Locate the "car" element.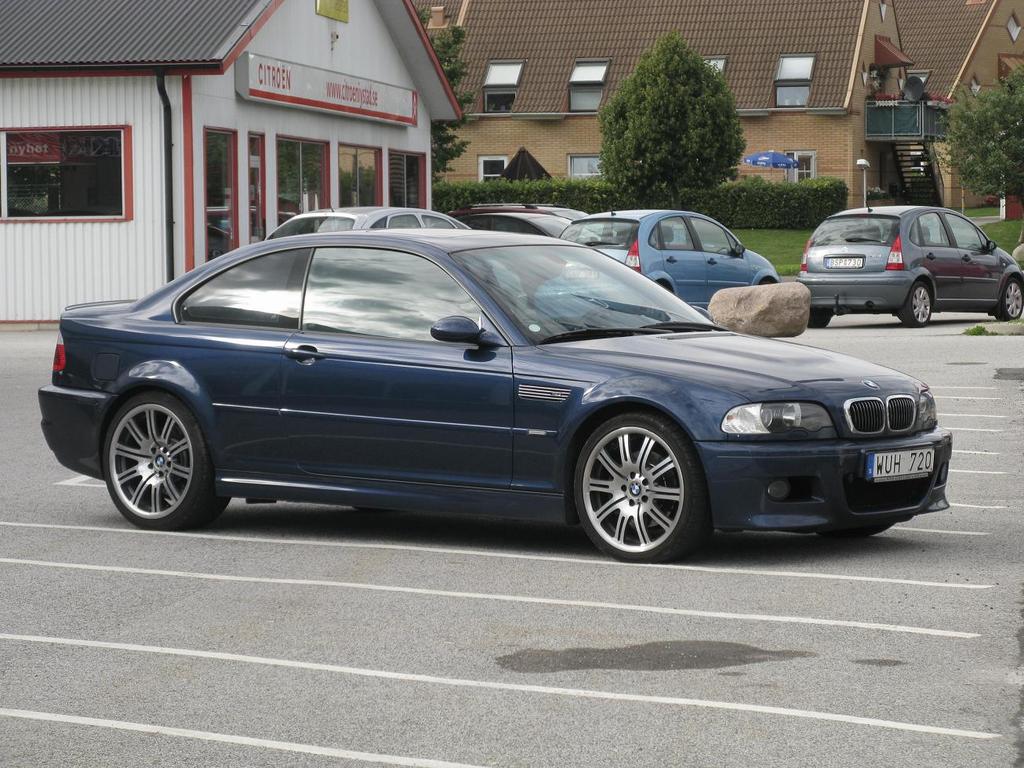
Element bbox: rect(557, 194, 780, 310).
